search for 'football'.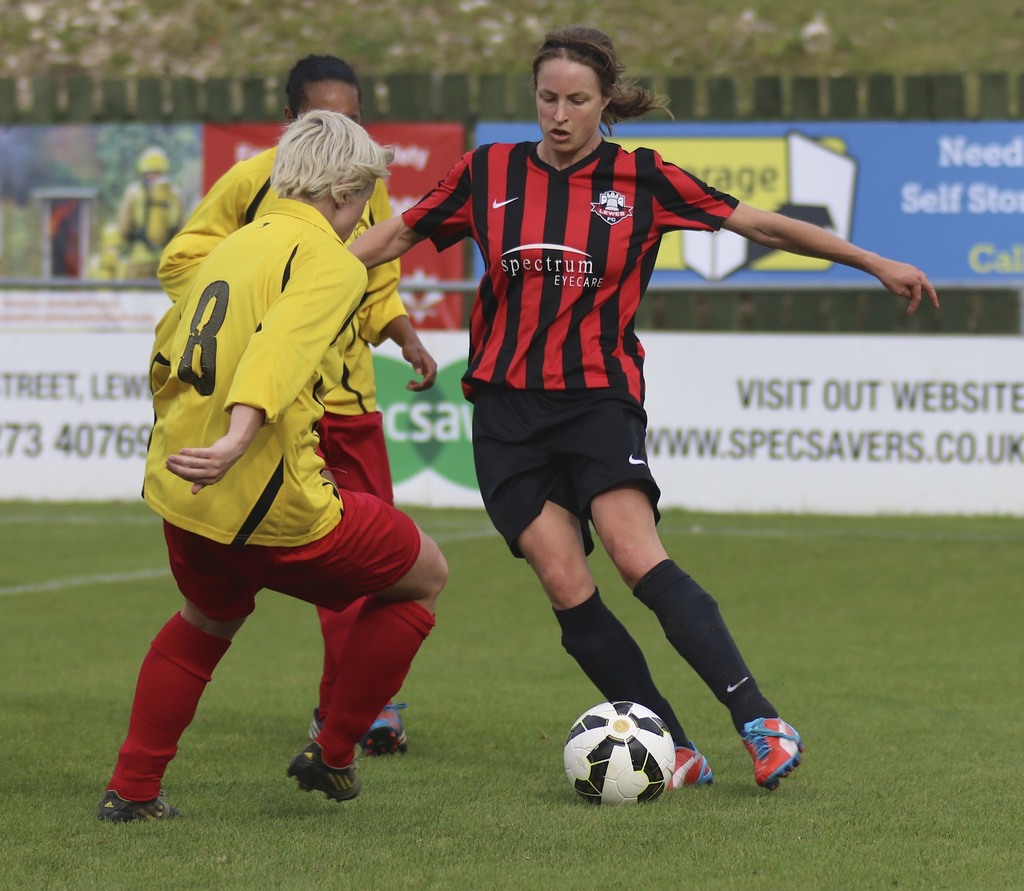
Found at left=561, top=698, right=678, bottom=806.
